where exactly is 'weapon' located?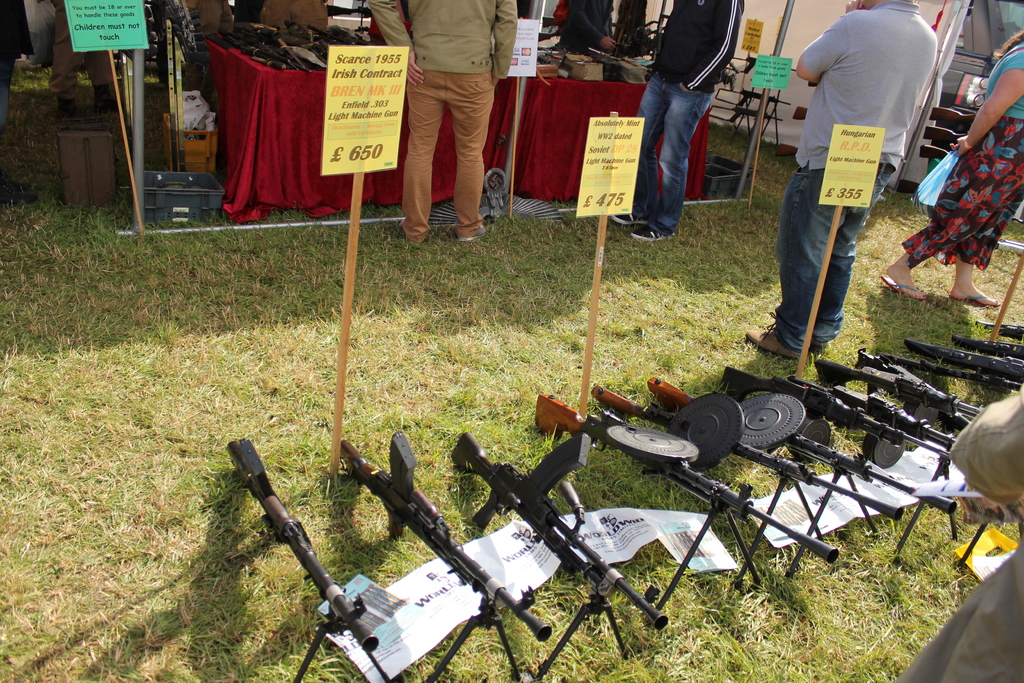
Its bounding box is locate(448, 431, 669, 682).
